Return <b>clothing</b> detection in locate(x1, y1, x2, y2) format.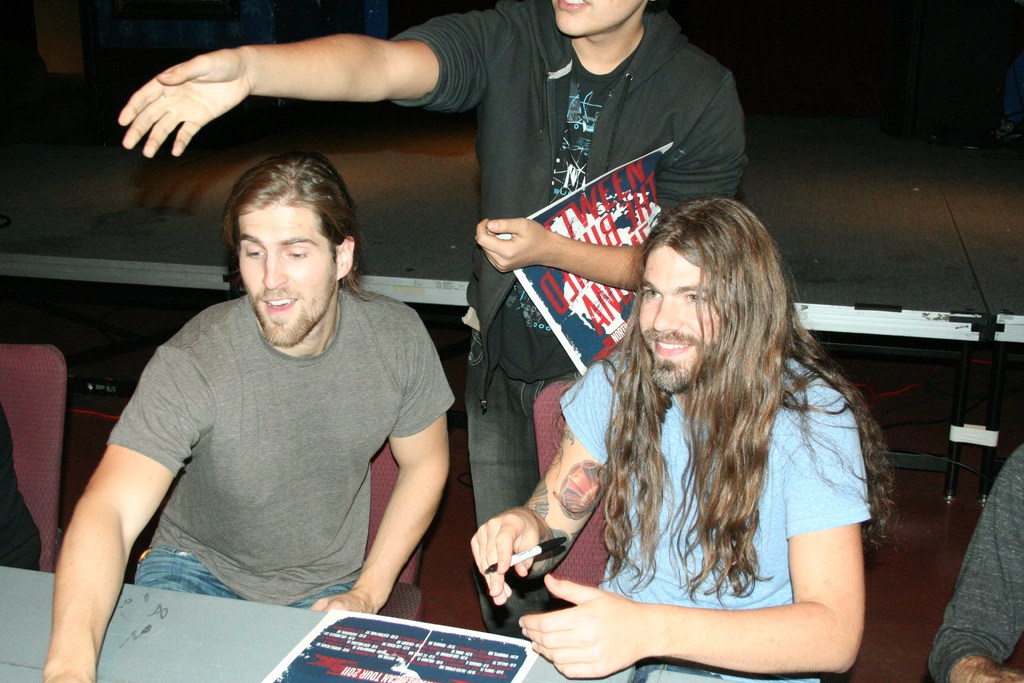
locate(925, 420, 1023, 682).
